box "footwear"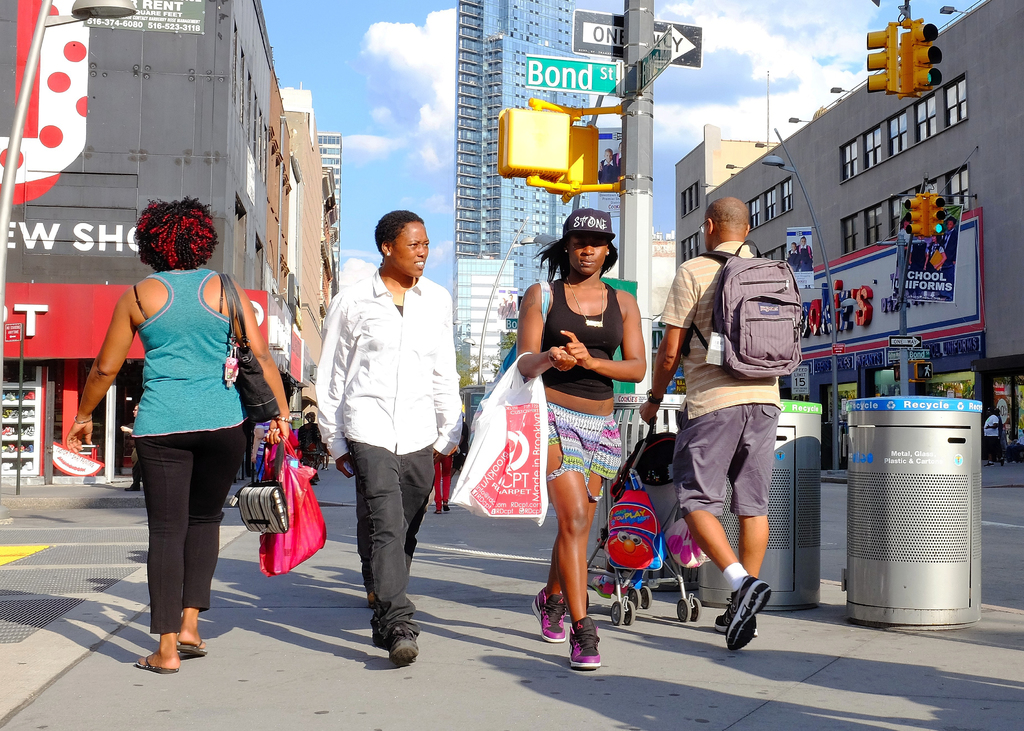
<region>368, 603, 387, 643</region>
